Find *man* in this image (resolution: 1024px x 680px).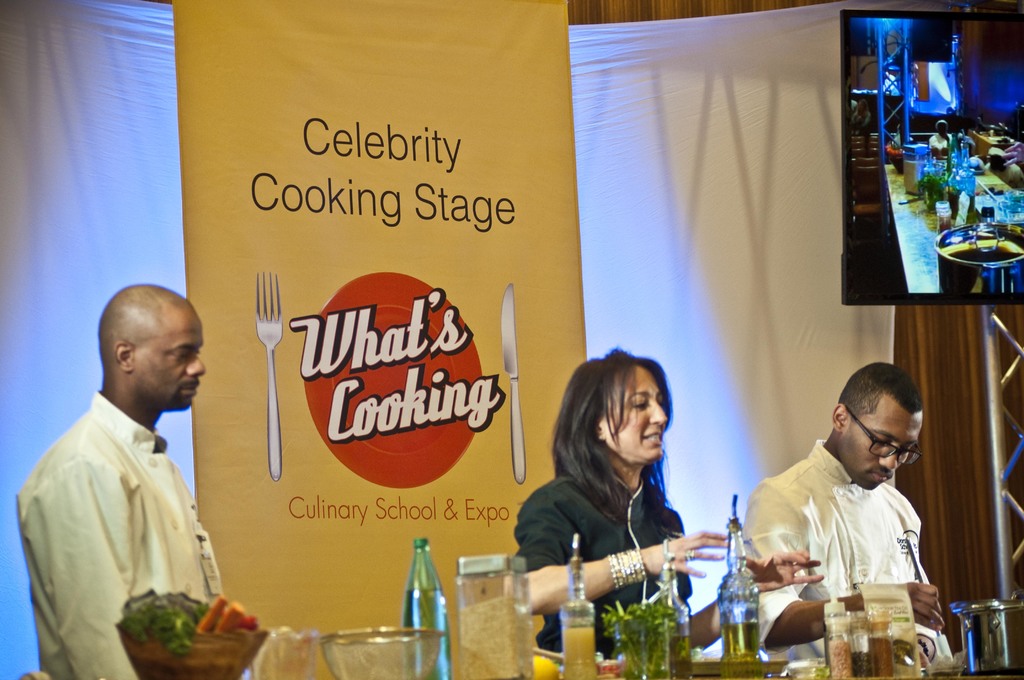
<box>737,363,950,669</box>.
